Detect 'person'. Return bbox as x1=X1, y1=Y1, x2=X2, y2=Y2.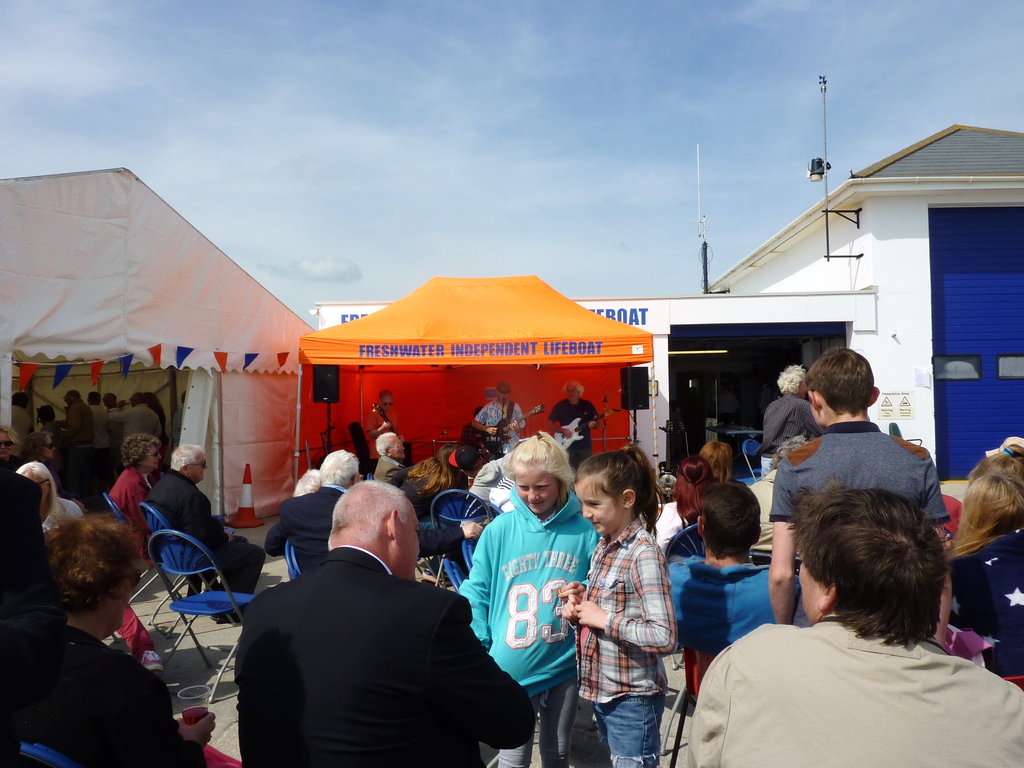
x1=475, y1=379, x2=528, y2=457.
